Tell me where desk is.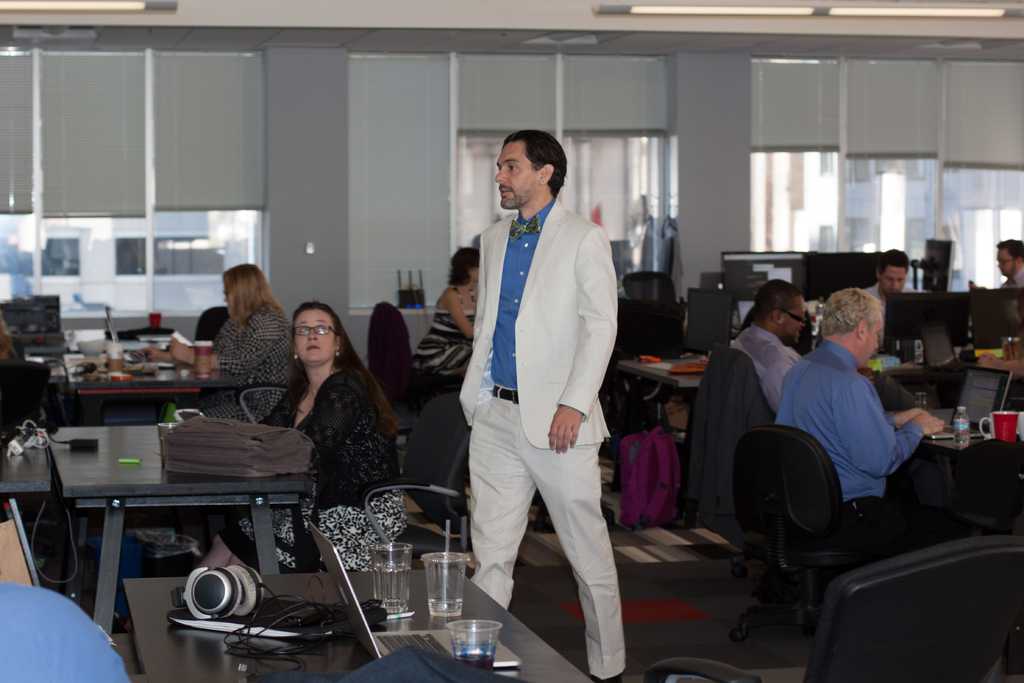
desk is at (16, 340, 251, 420).
